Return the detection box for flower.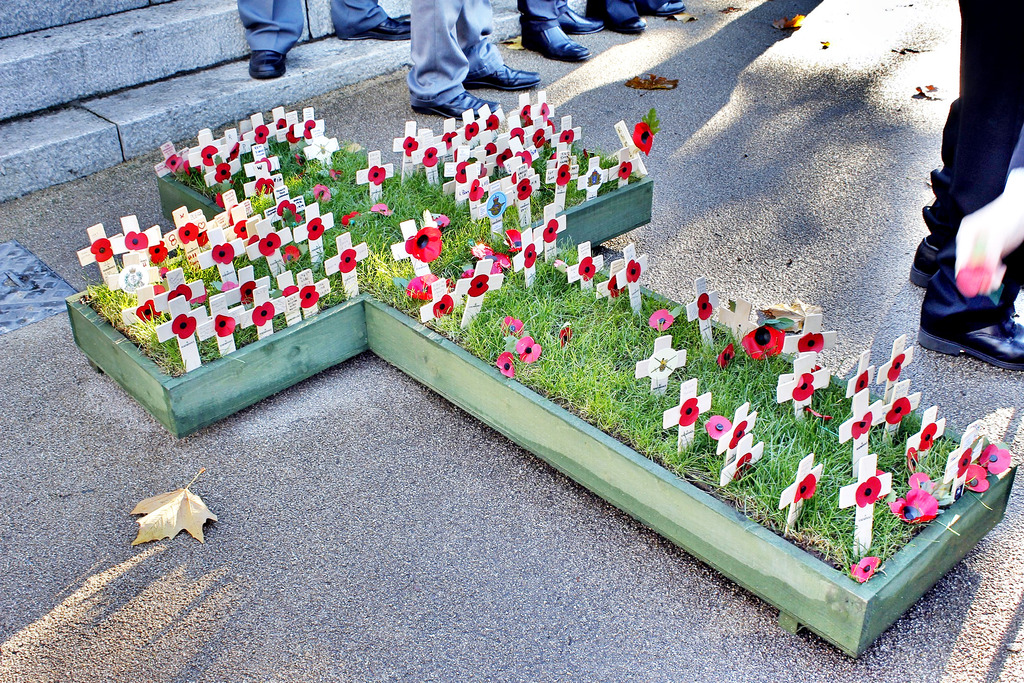
[680,402,700,428].
